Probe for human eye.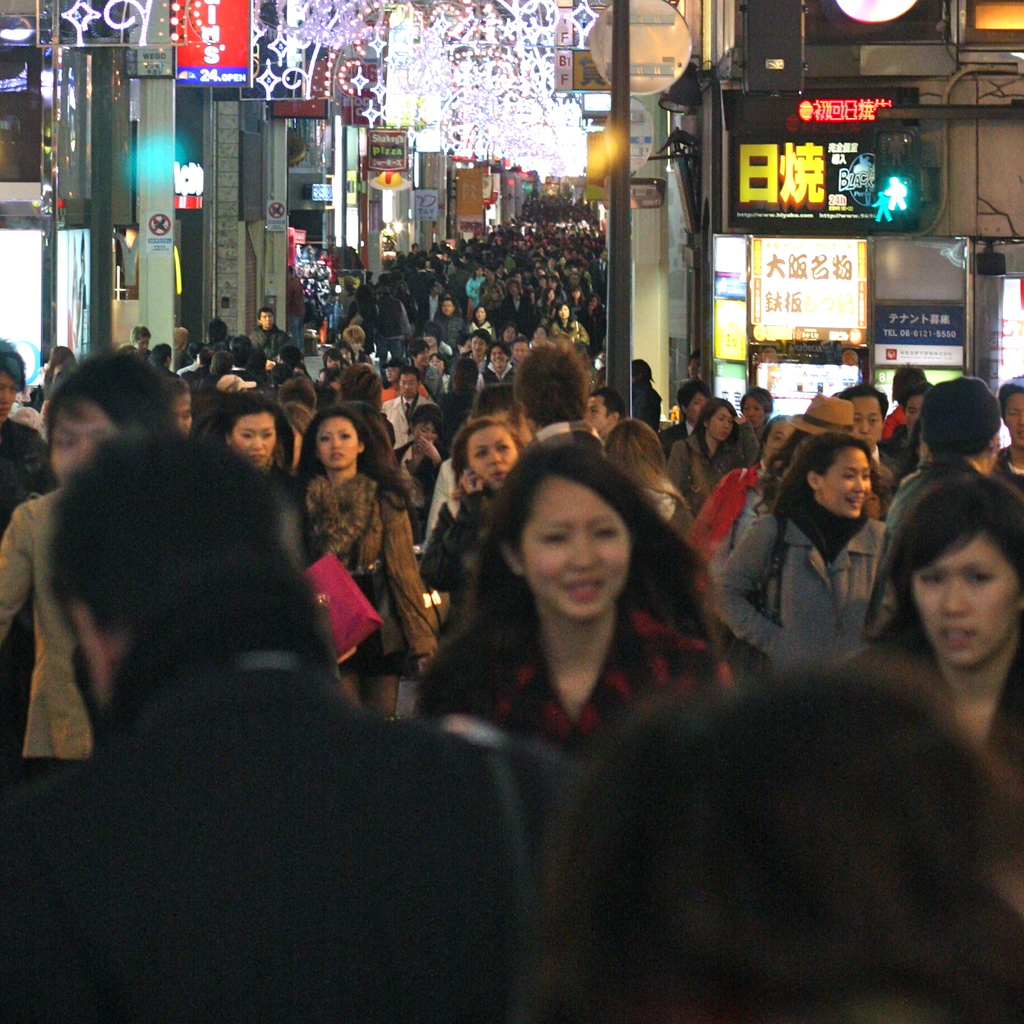
Probe result: crop(771, 434, 781, 441).
